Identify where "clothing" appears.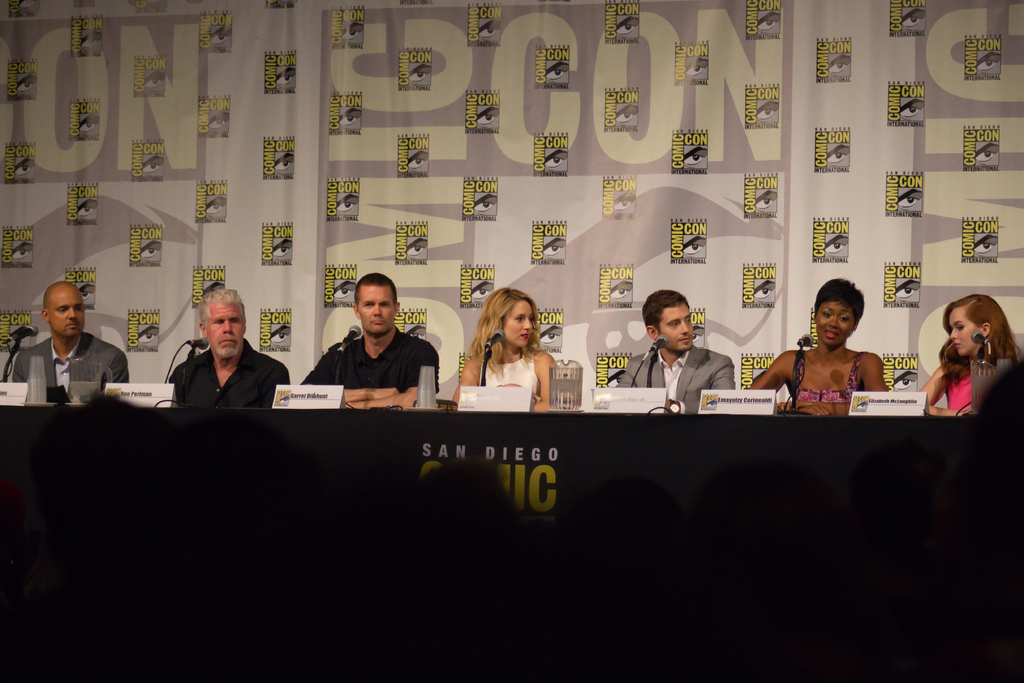
Appears at Rect(303, 329, 435, 391).
